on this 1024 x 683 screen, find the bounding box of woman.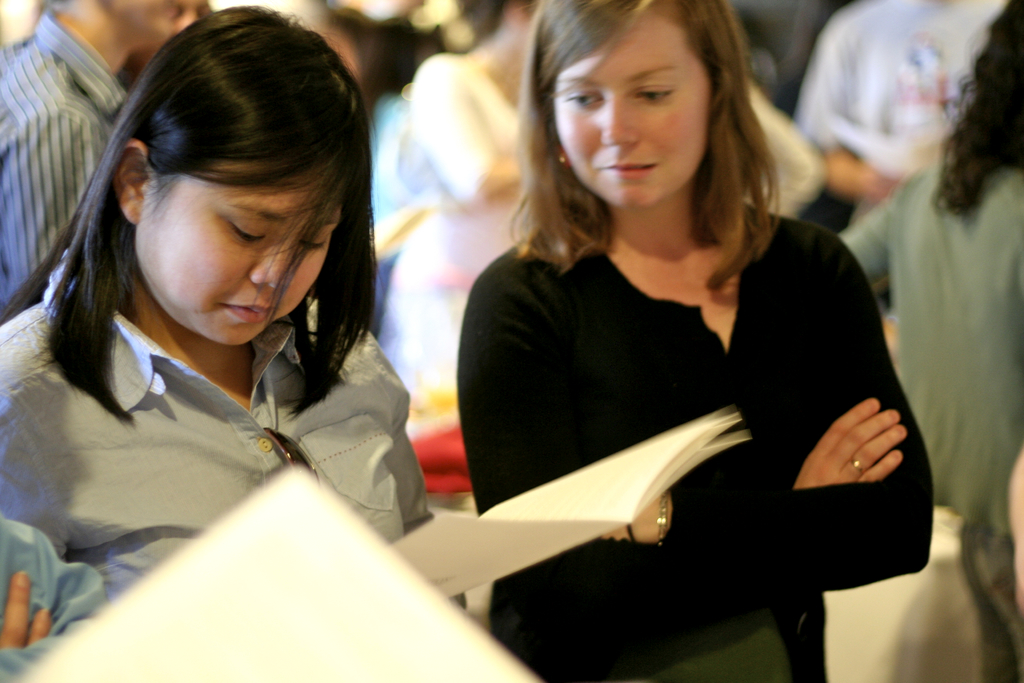
Bounding box: bbox=[370, 0, 827, 506].
